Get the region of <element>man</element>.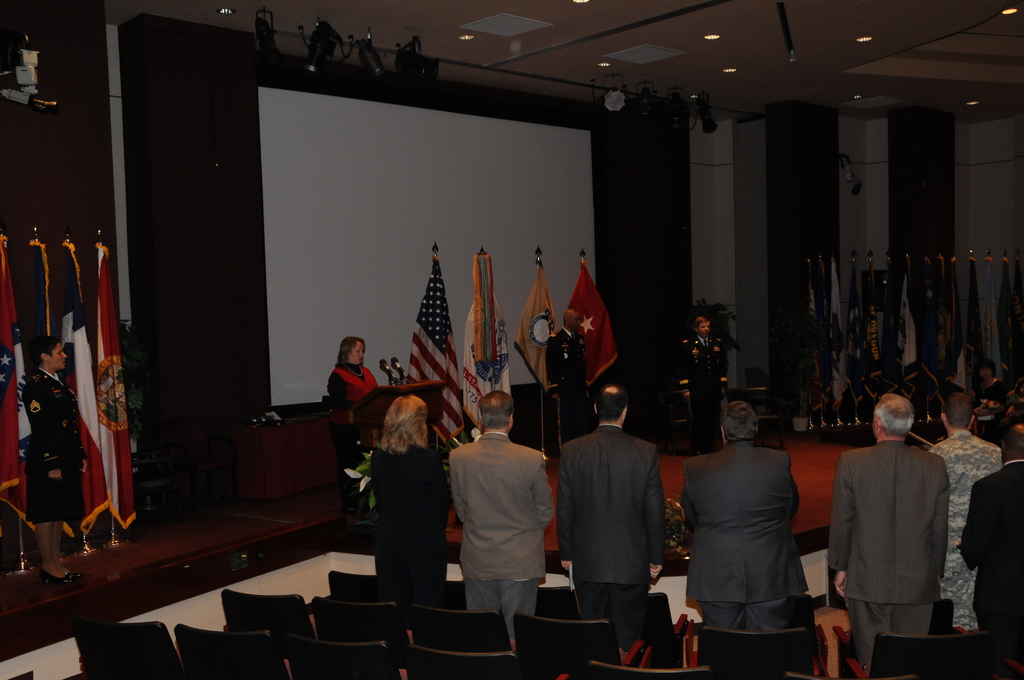
select_region(672, 391, 821, 636).
